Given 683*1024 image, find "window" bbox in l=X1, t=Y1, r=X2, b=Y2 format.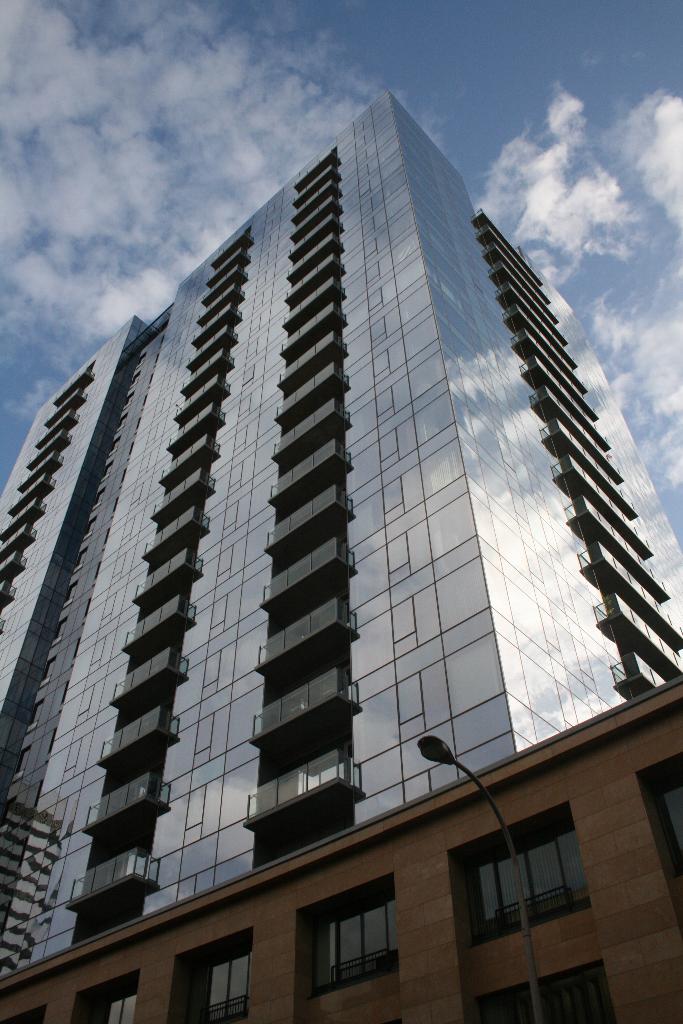
l=465, t=804, r=589, b=943.
